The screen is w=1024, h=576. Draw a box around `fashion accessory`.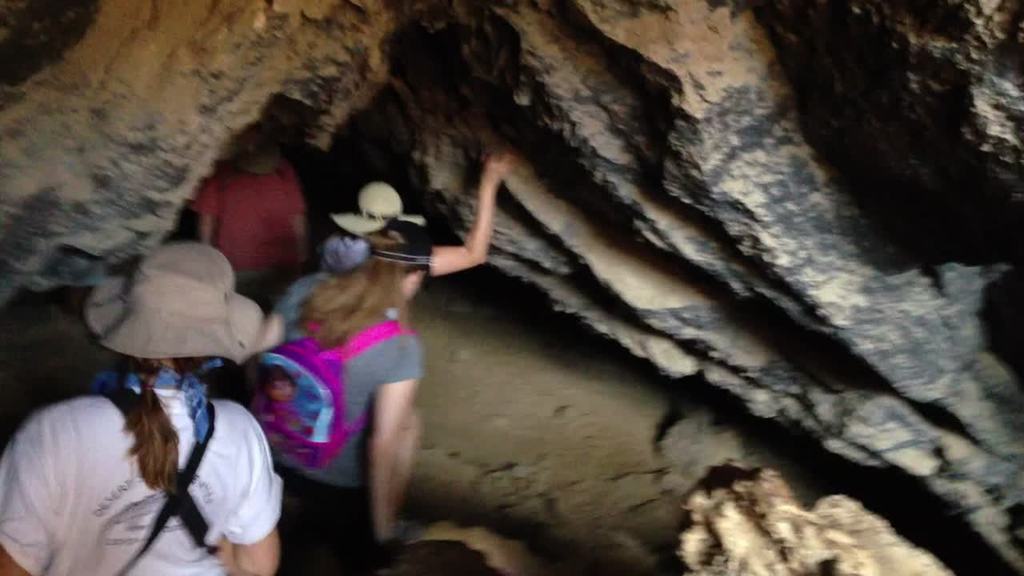
<bbox>320, 234, 371, 278</bbox>.
